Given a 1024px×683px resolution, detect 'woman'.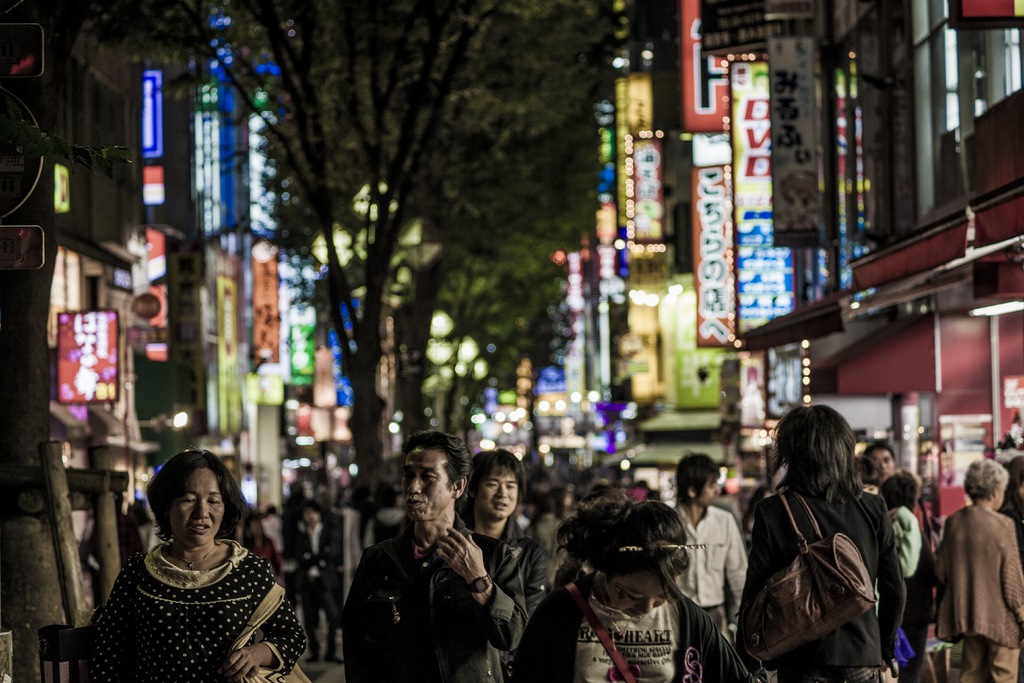
box=[504, 504, 762, 682].
